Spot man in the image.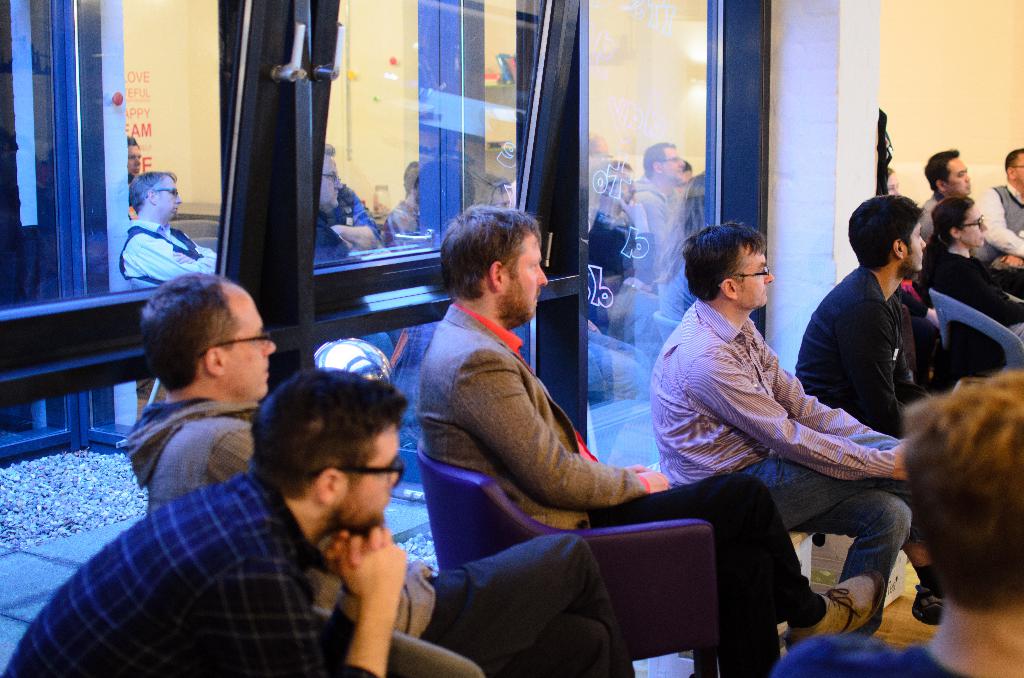
man found at box(976, 145, 1023, 265).
